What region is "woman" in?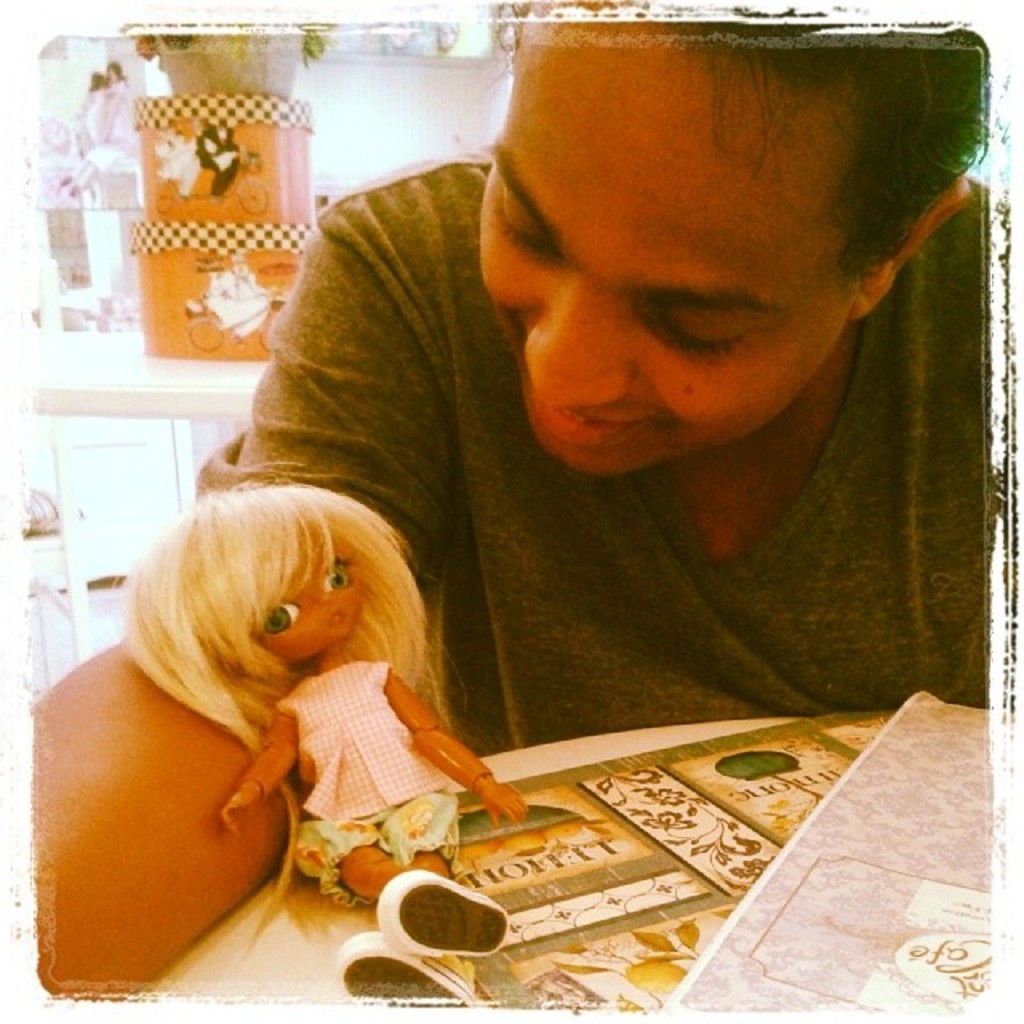
(186, 38, 1023, 872).
